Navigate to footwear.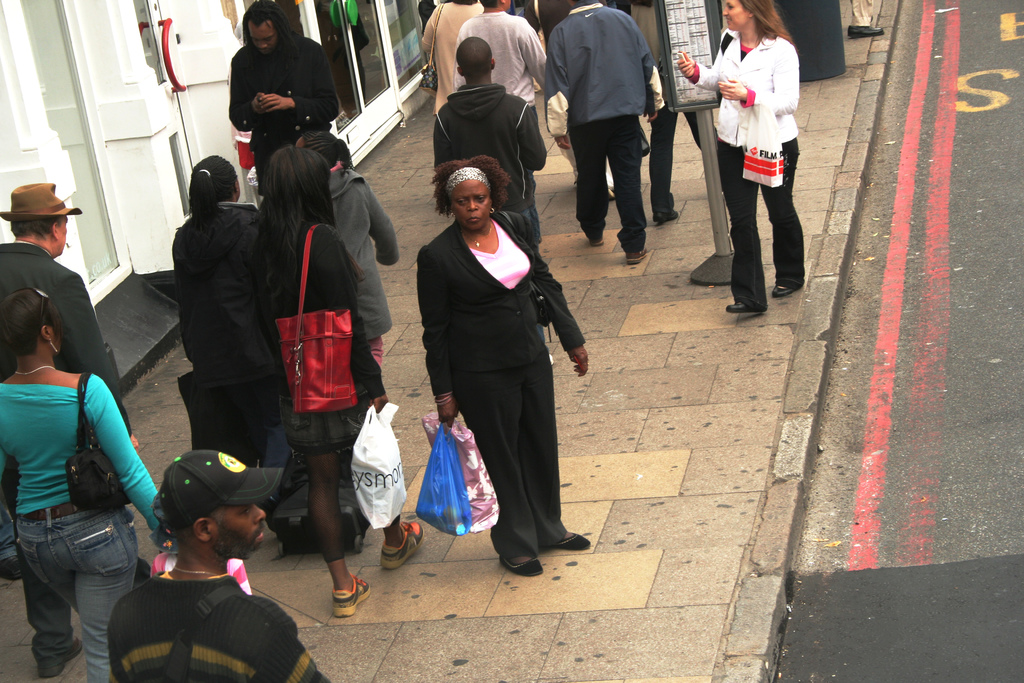
Navigation target: [40, 636, 82, 681].
